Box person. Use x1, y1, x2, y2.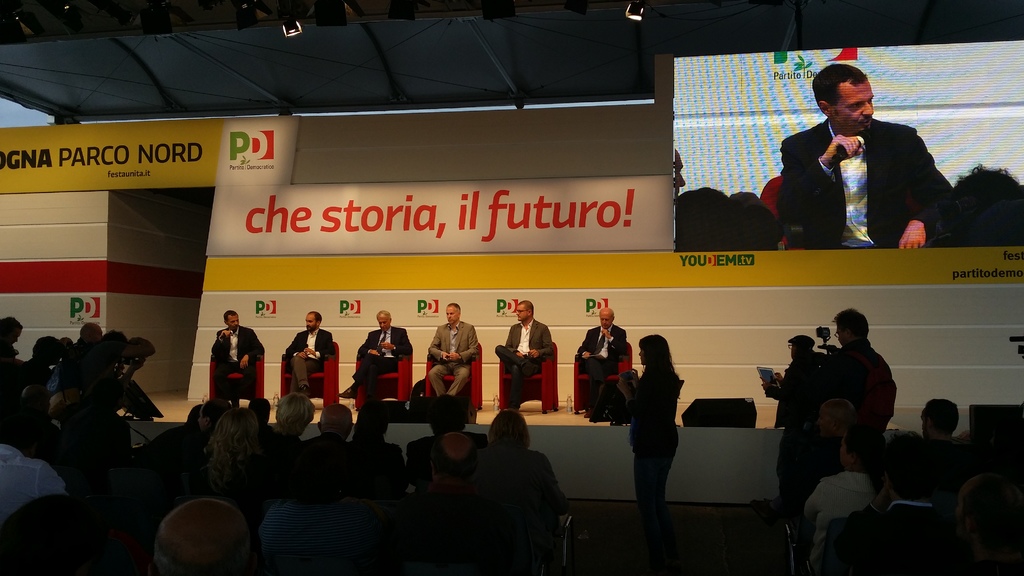
84, 330, 127, 380.
